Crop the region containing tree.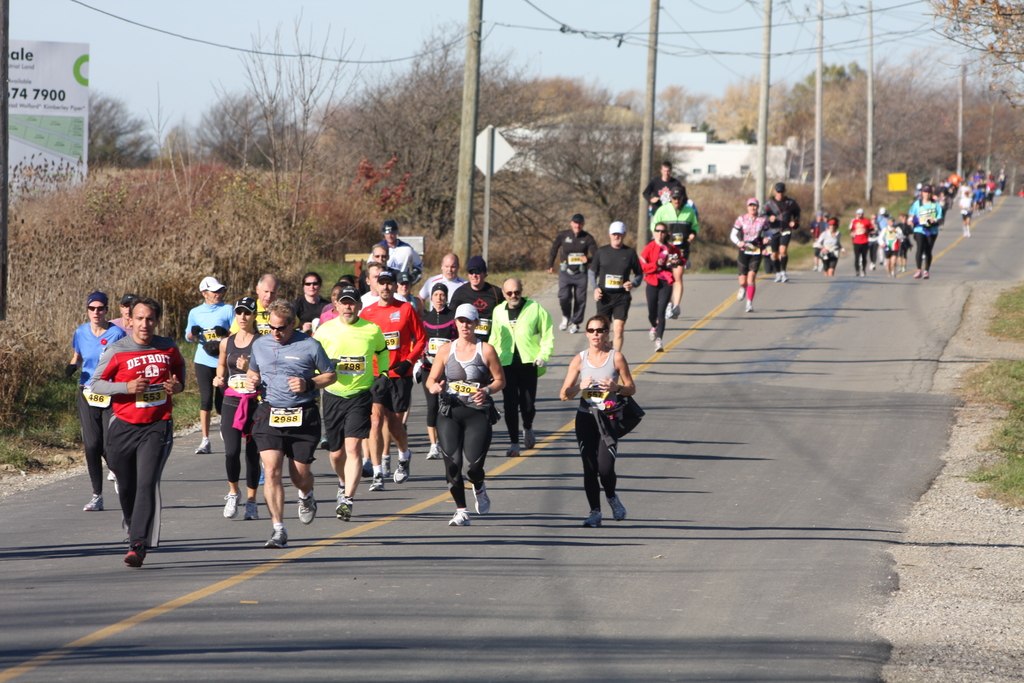
Crop region: 927,0,1023,65.
